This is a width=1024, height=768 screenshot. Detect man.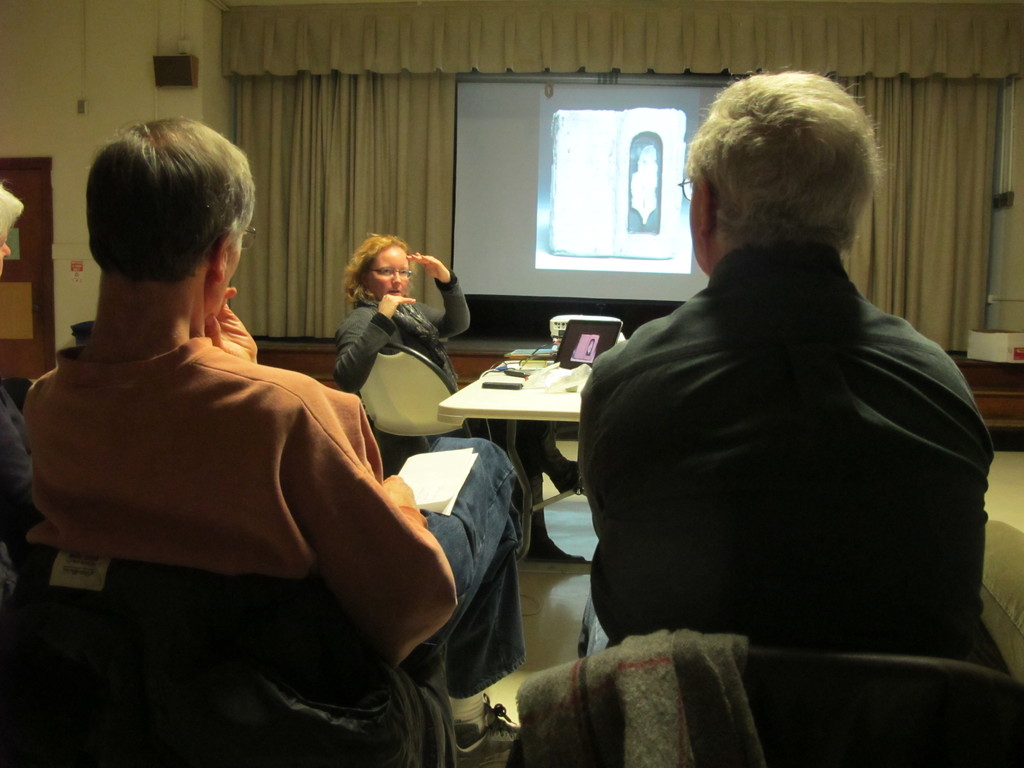
(15,111,525,767).
